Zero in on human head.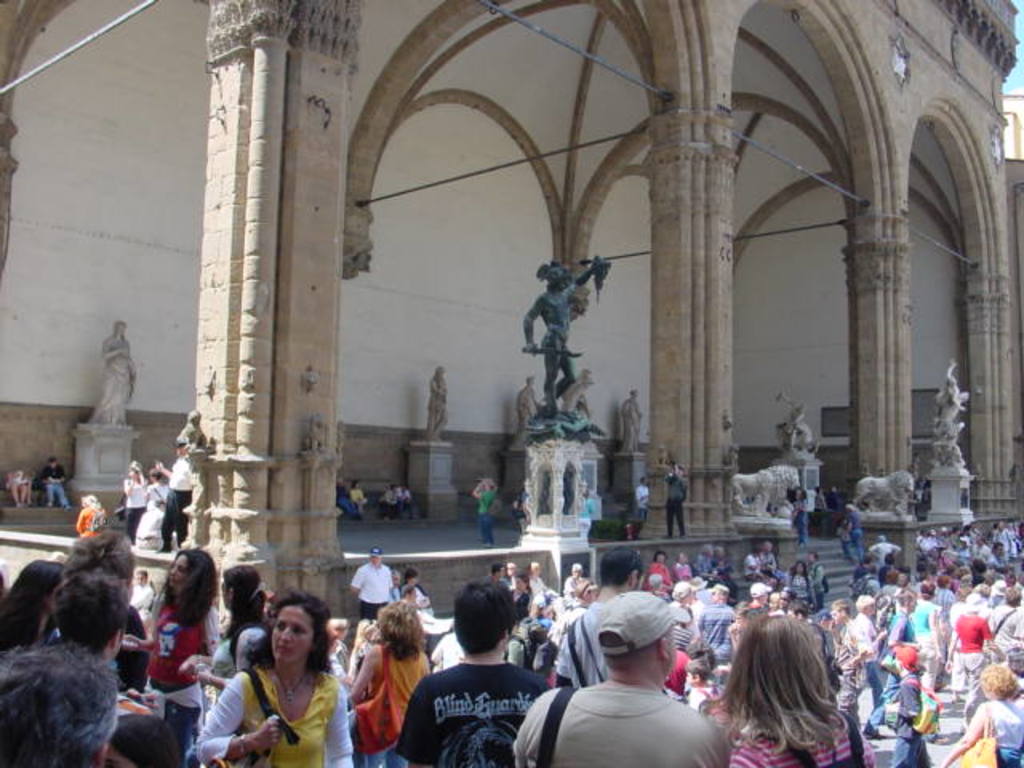
Zeroed in: bbox=[218, 562, 262, 611].
